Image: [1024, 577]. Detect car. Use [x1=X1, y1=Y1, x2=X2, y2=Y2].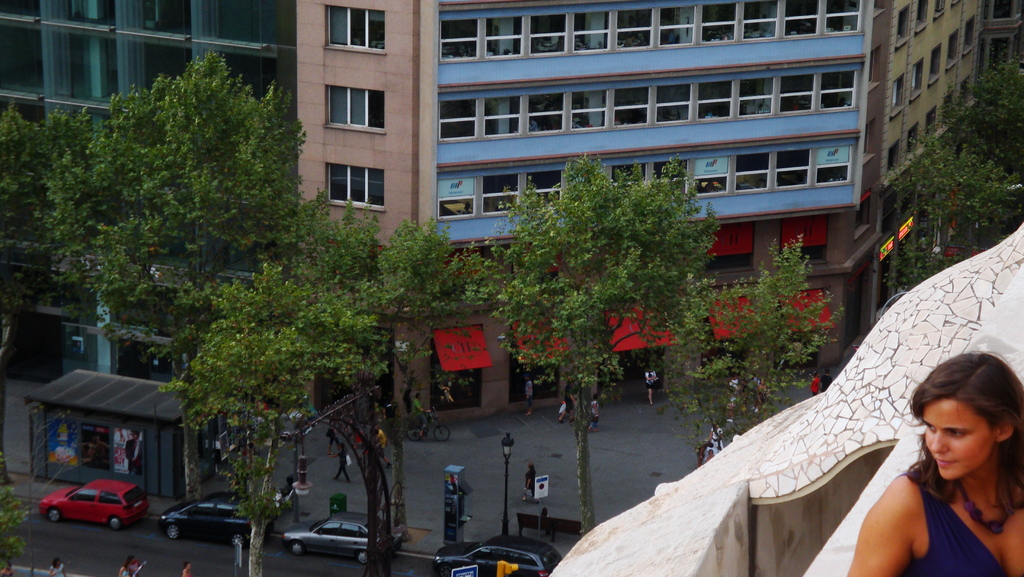
[x1=152, y1=487, x2=269, y2=548].
